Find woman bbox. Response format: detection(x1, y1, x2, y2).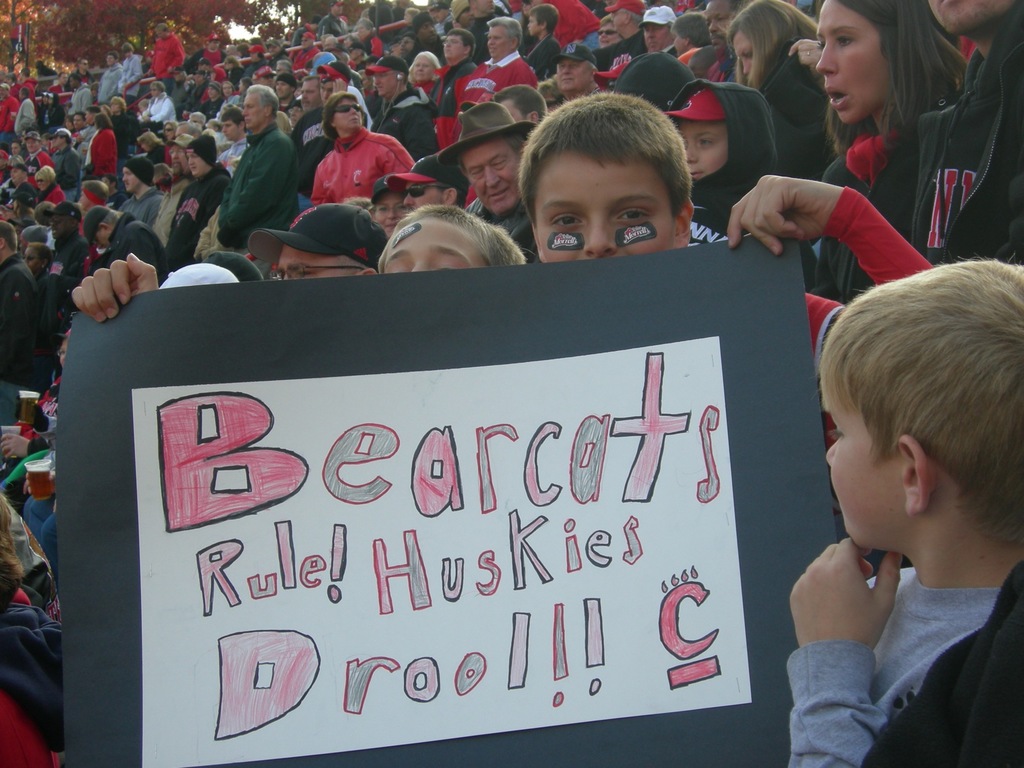
detection(305, 88, 415, 211).
